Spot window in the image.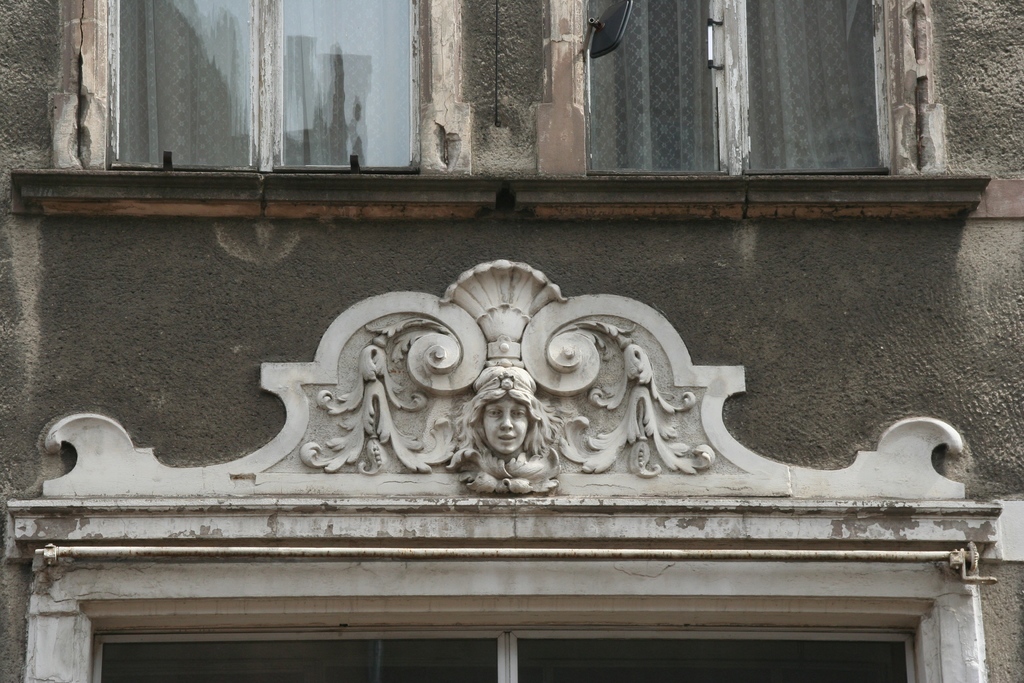
window found at [x1=38, y1=0, x2=476, y2=170].
